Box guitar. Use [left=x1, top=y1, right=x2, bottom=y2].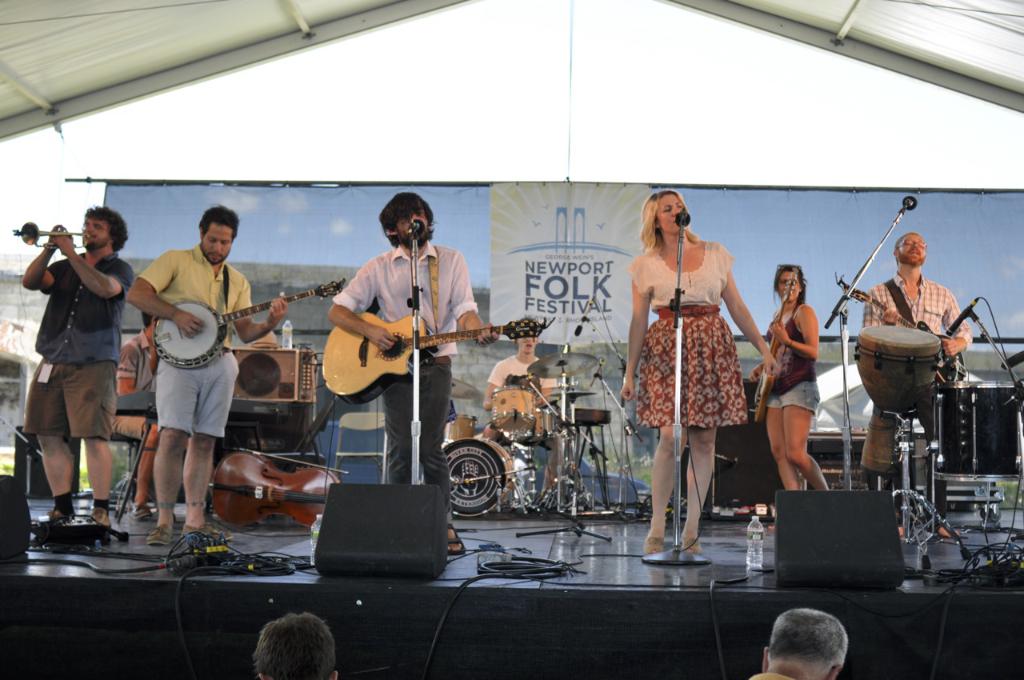
[left=279, top=286, right=486, bottom=403].
